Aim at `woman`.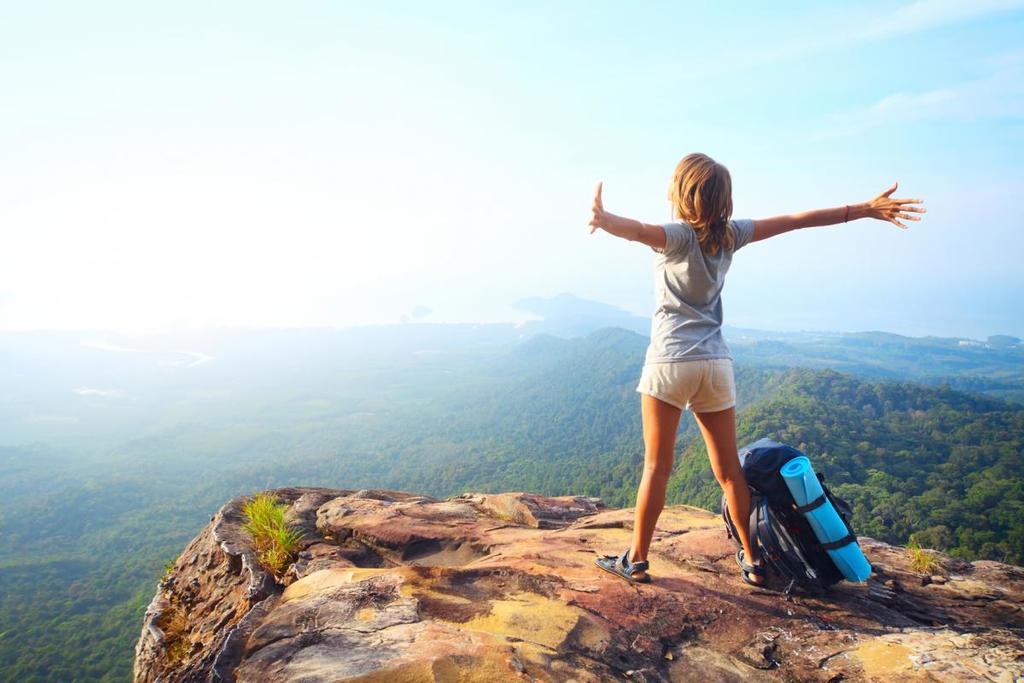
Aimed at box(589, 163, 911, 550).
